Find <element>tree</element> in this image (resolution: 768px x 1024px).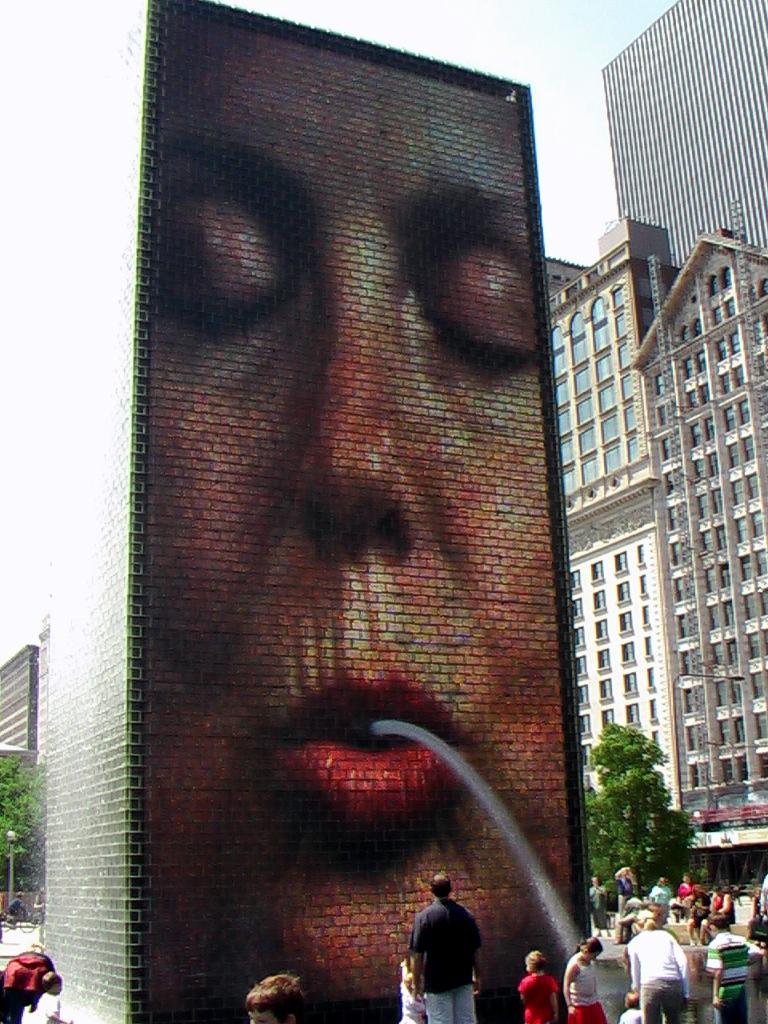
{"left": 579, "top": 717, "right": 724, "bottom": 906}.
